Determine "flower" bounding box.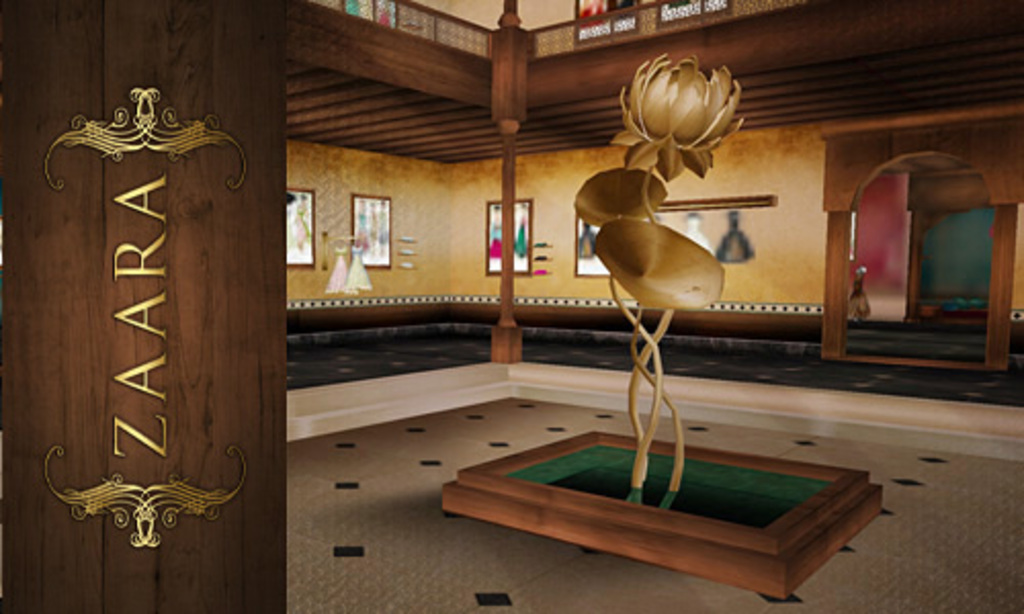
Determined: rect(625, 39, 754, 176).
